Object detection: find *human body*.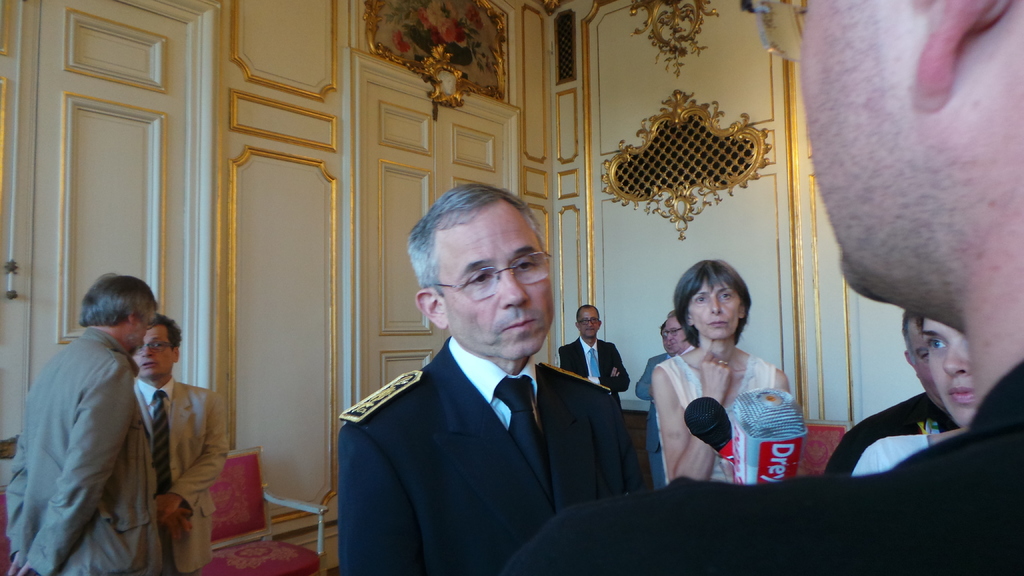
BBox(814, 388, 961, 487).
